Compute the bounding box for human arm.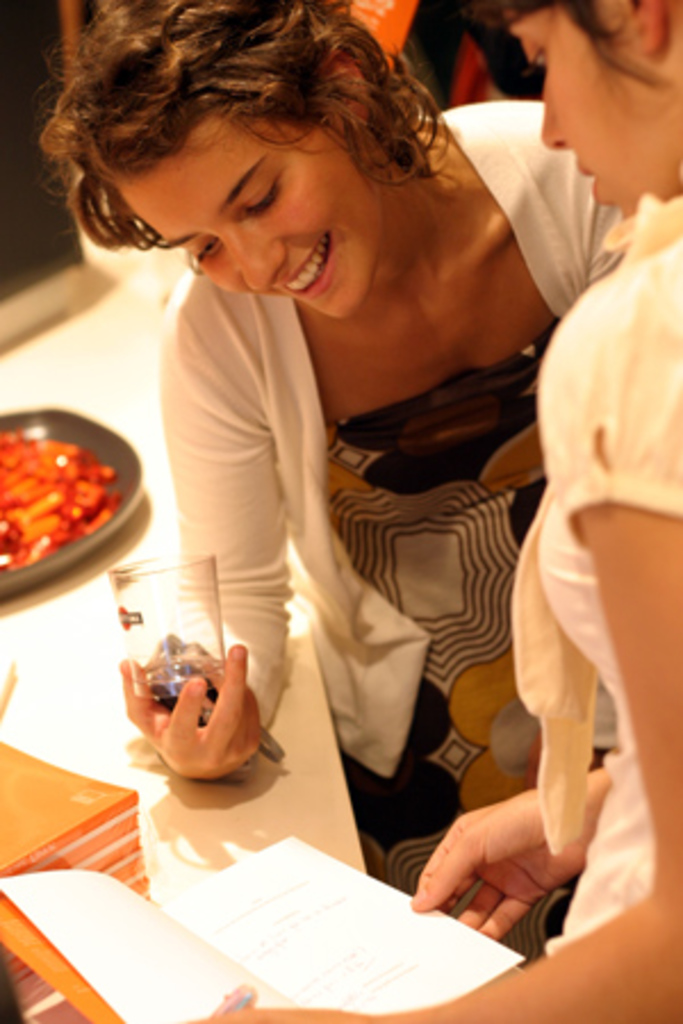
x1=200 y1=298 x2=681 y2=1022.
